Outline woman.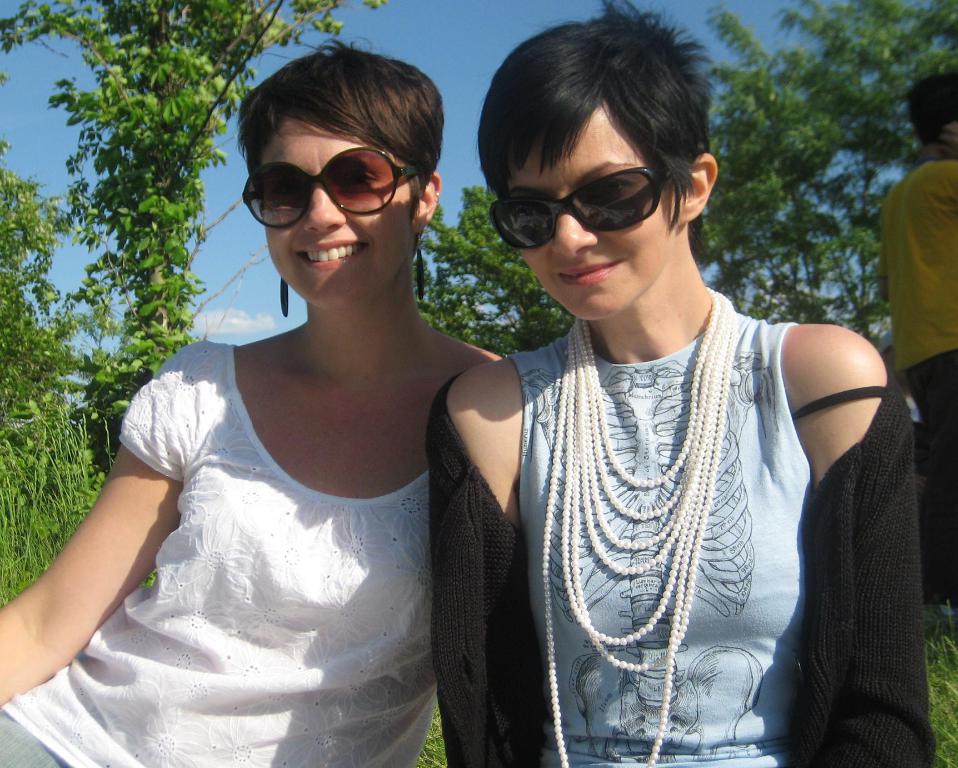
Outline: [427,1,918,767].
